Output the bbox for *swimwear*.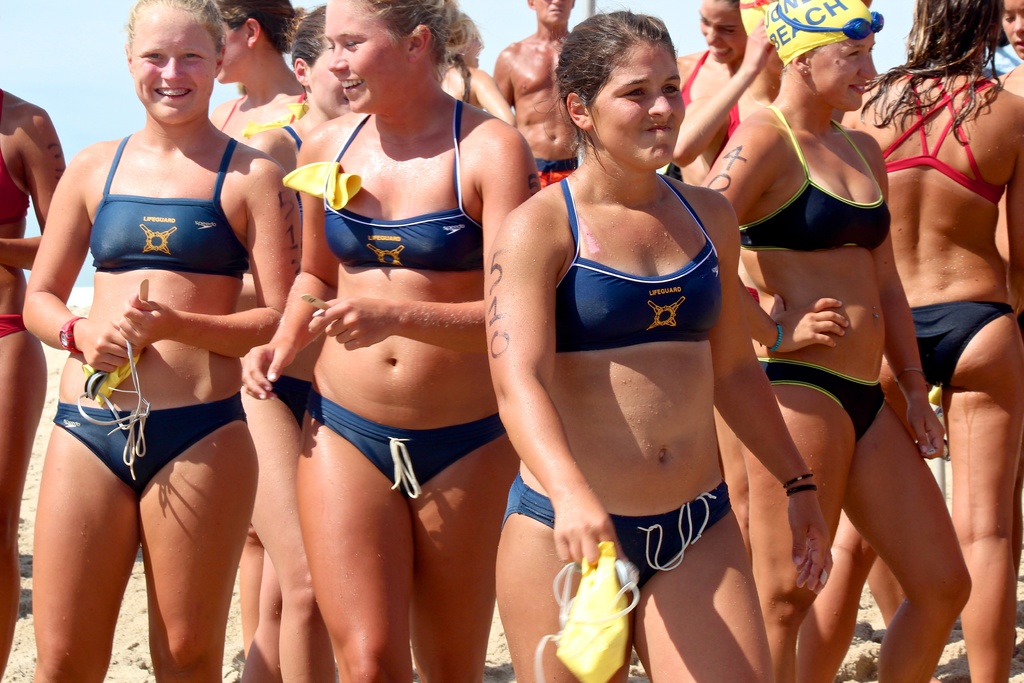
x1=881, y1=78, x2=1008, y2=208.
